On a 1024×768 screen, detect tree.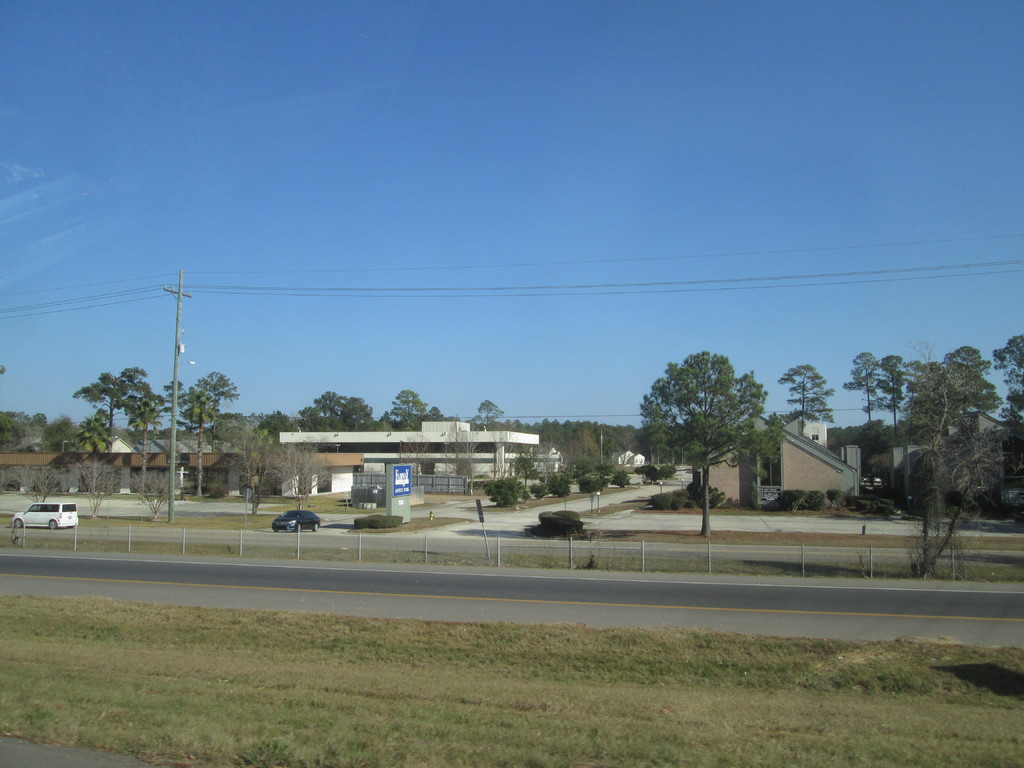
(left=76, top=459, right=138, bottom=522).
